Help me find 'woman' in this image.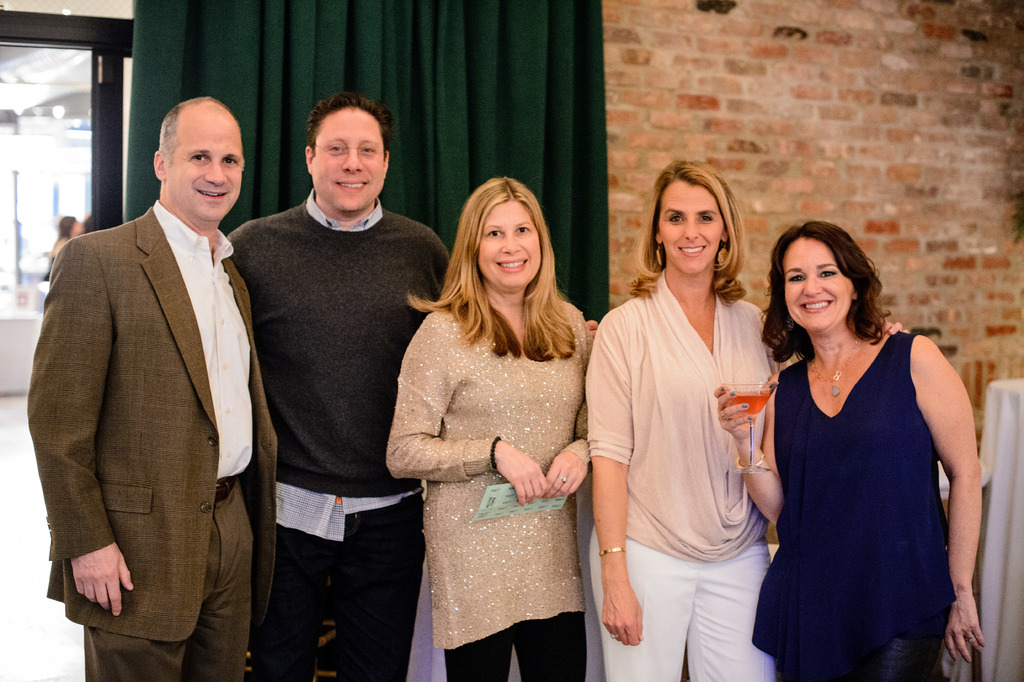
Found it: 388,176,596,681.
